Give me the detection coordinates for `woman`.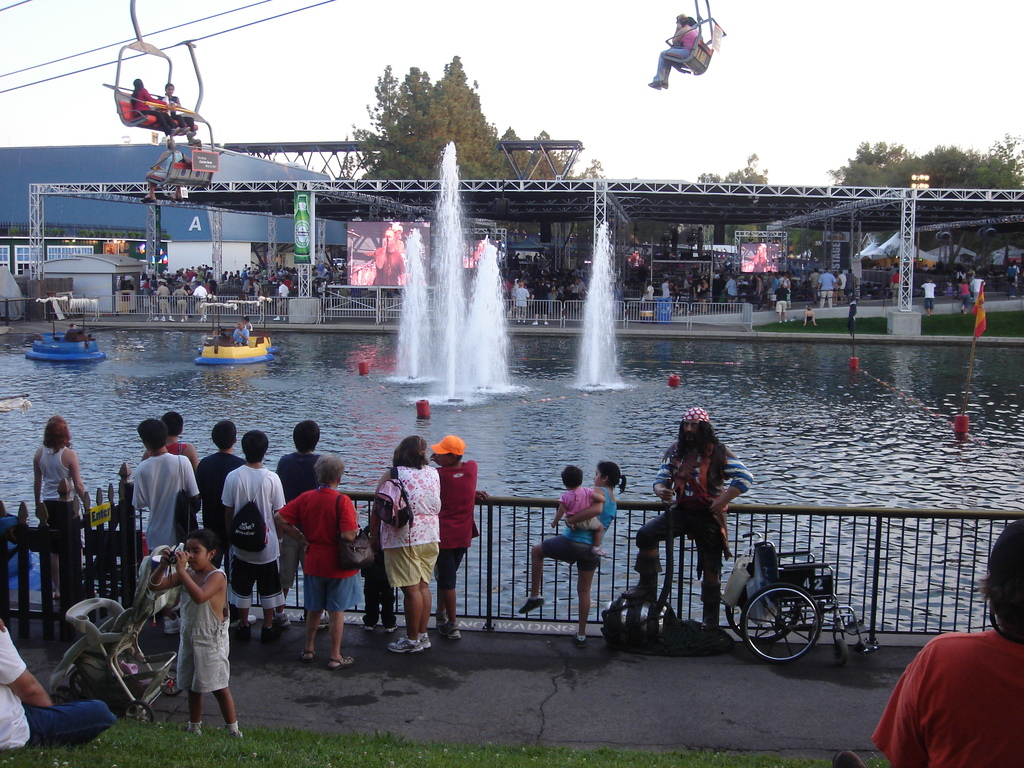
pyautogui.locateOnScreen(369, 434, 440, 653).
